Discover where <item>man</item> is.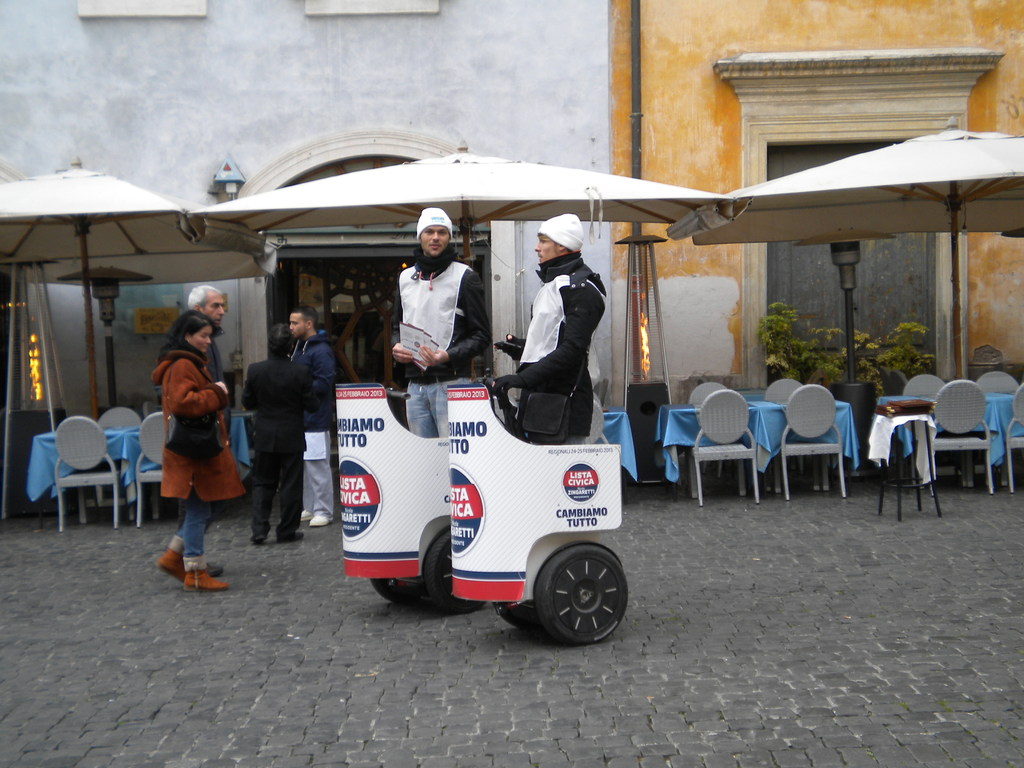
Discovered at x1=289, y1=307, x2=345, y2=529.
